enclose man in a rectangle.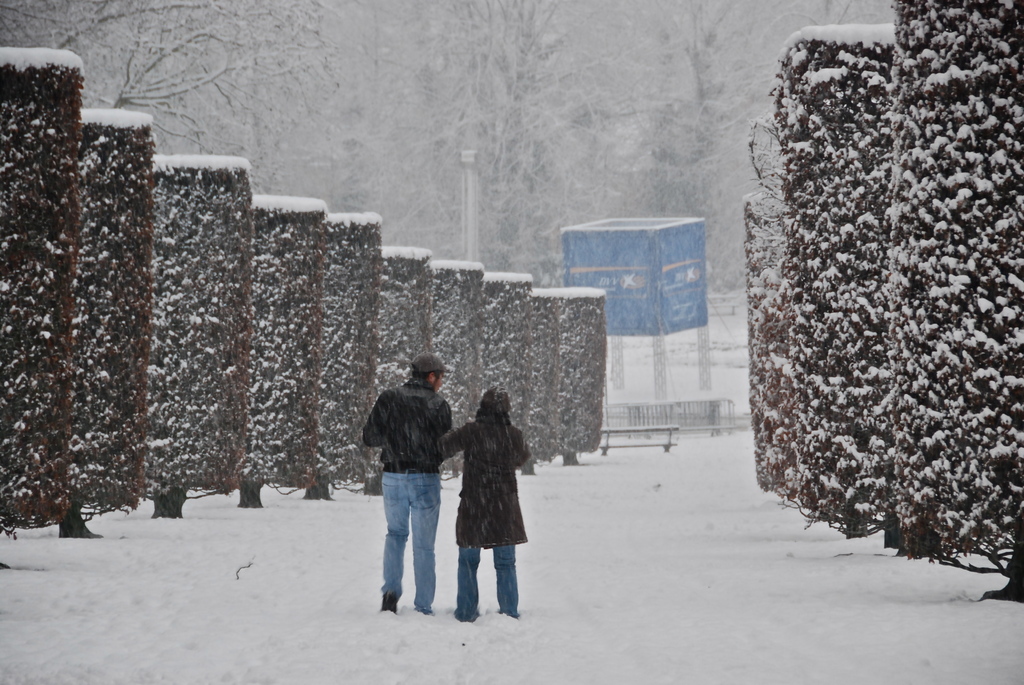
left=359, top=363, right=456, bottom=627.
